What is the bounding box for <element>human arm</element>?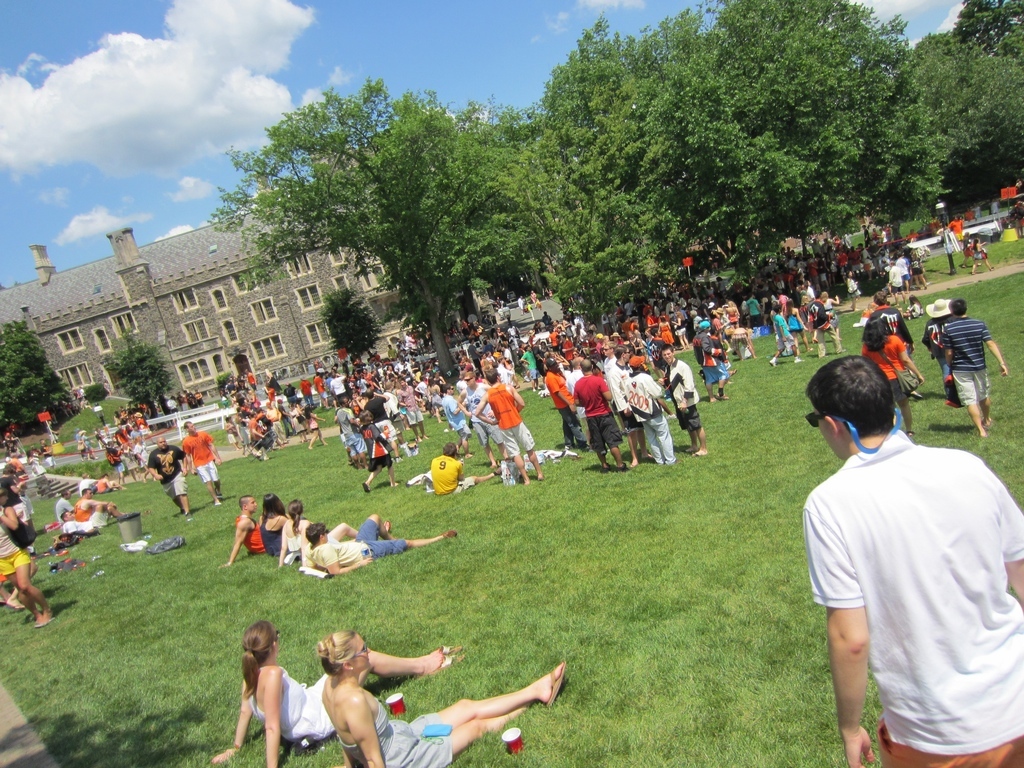
box=[276, 519, 289, 568].
